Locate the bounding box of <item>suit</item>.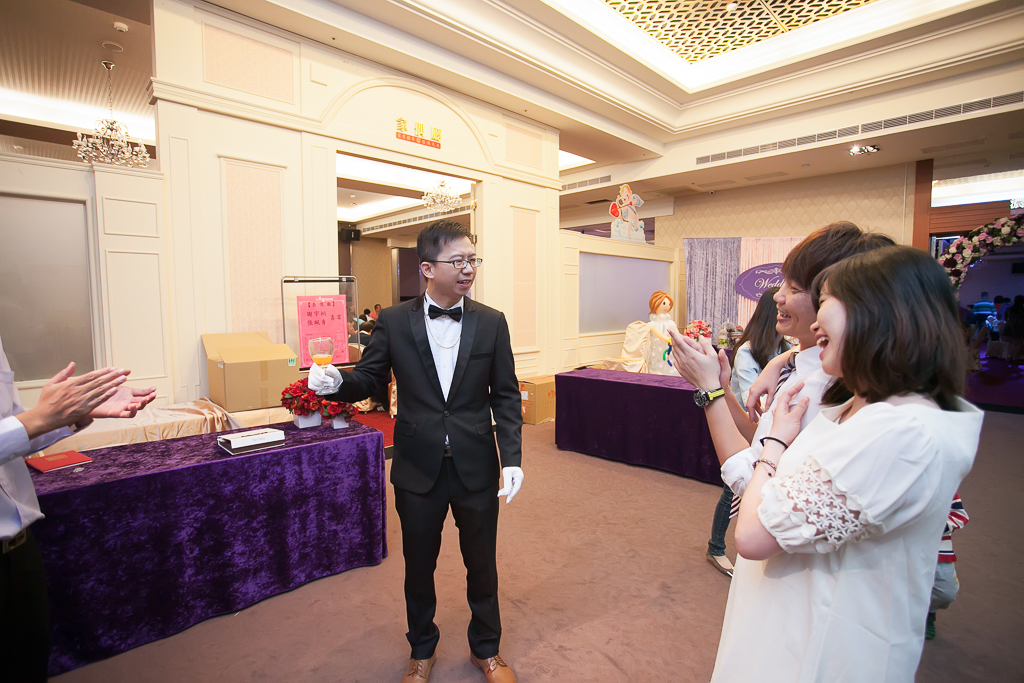
Bounding box: pyautogui.locateOnScreen(330, 293, 526, 655).
